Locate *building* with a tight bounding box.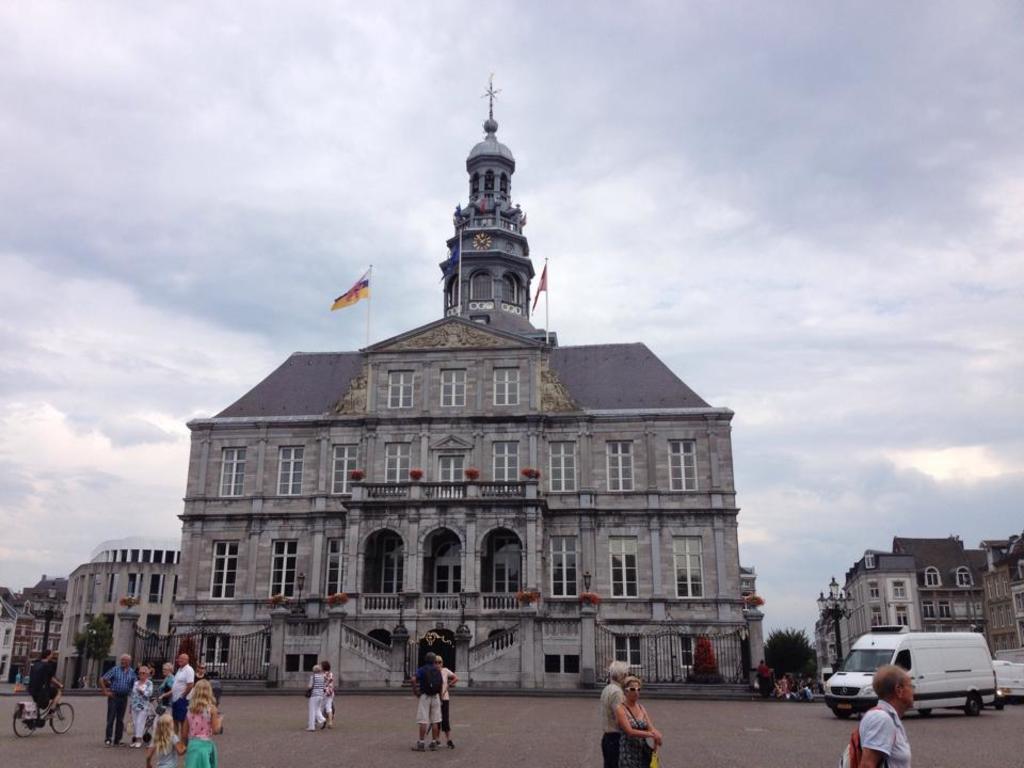
[left=173, top=74, right=764, bottom=694].
